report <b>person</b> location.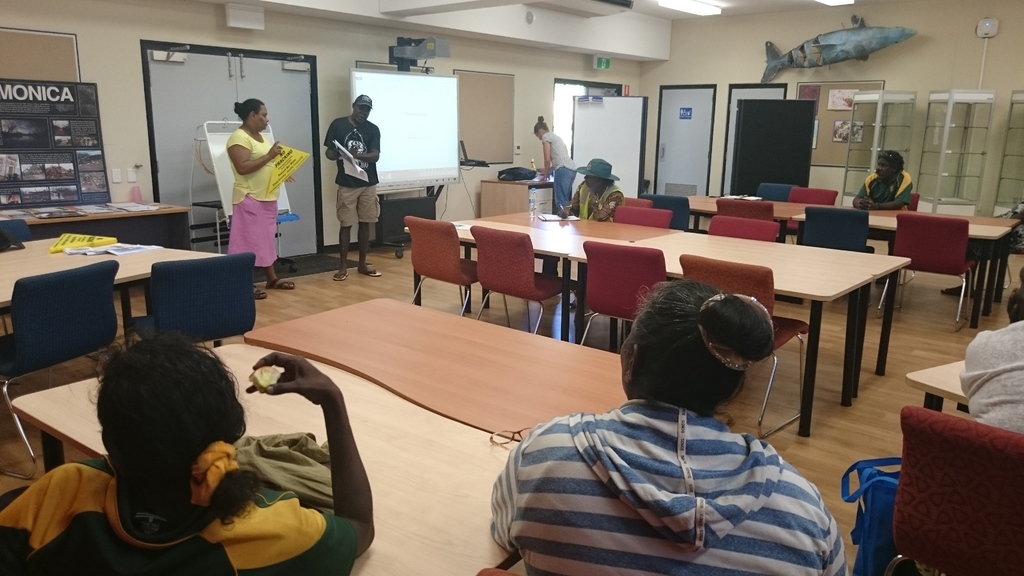
Report: 534, 118, 580, 211.
